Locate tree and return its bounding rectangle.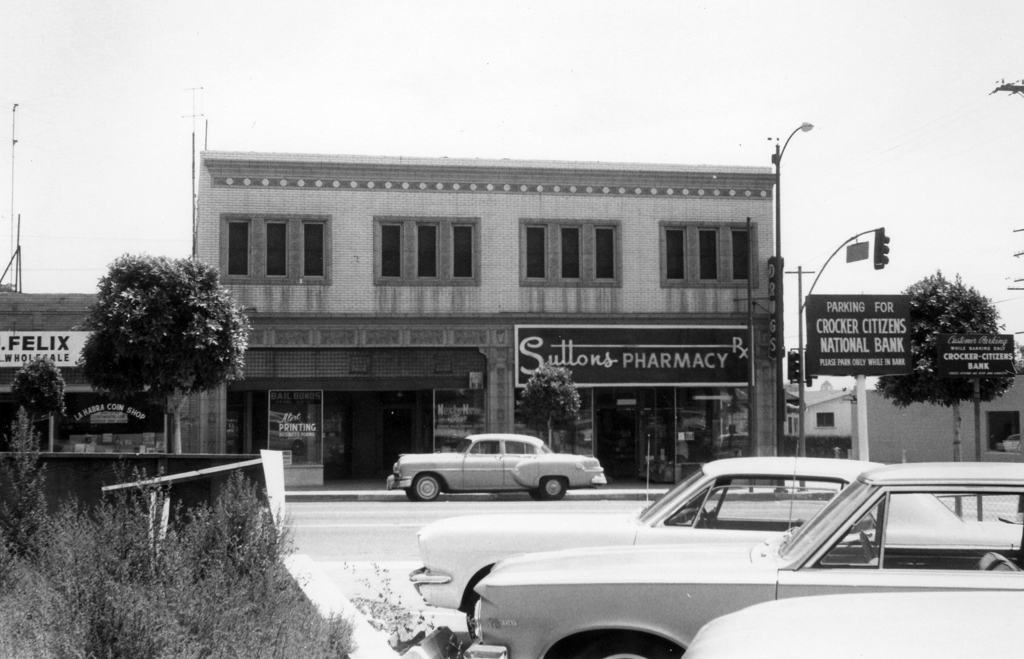
10:354:61:444.
